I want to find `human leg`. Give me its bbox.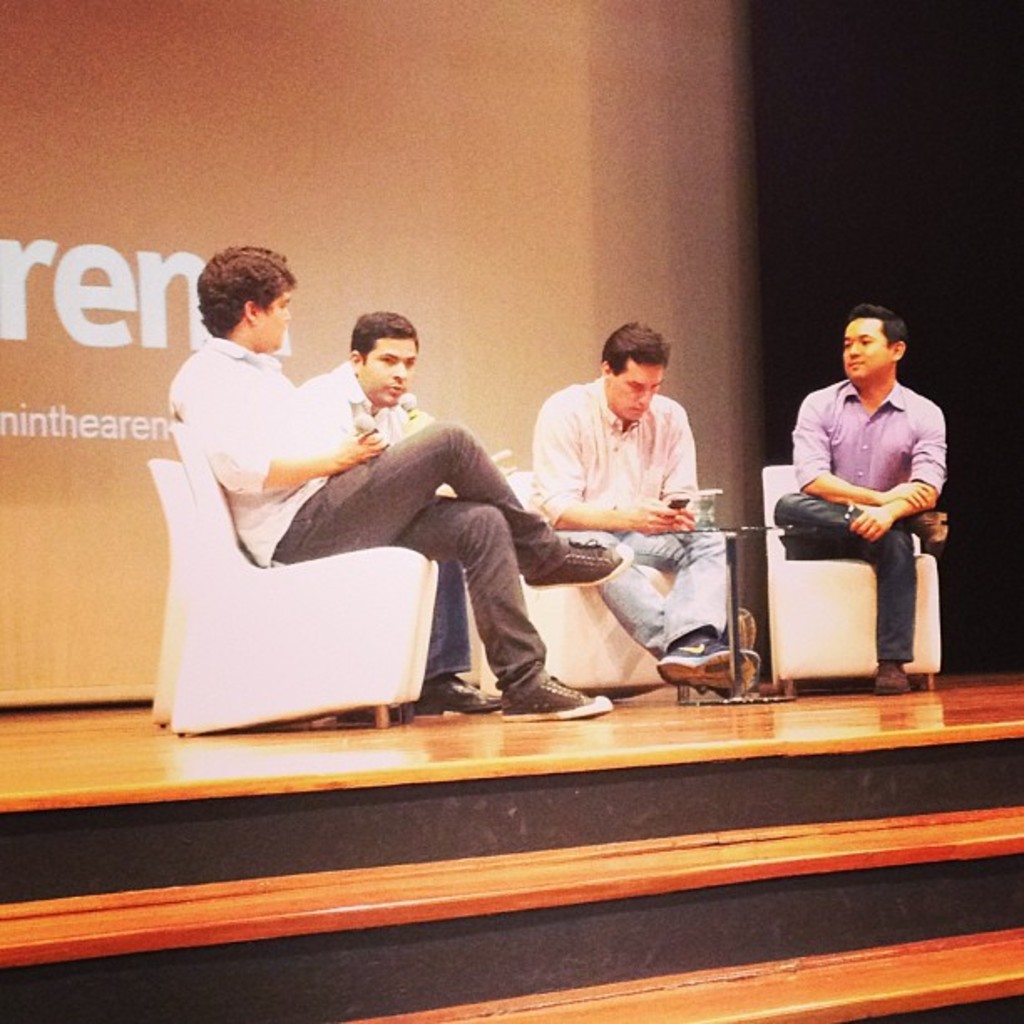
pyautogui.locateOnScreen(860, 524, 905, 694).
